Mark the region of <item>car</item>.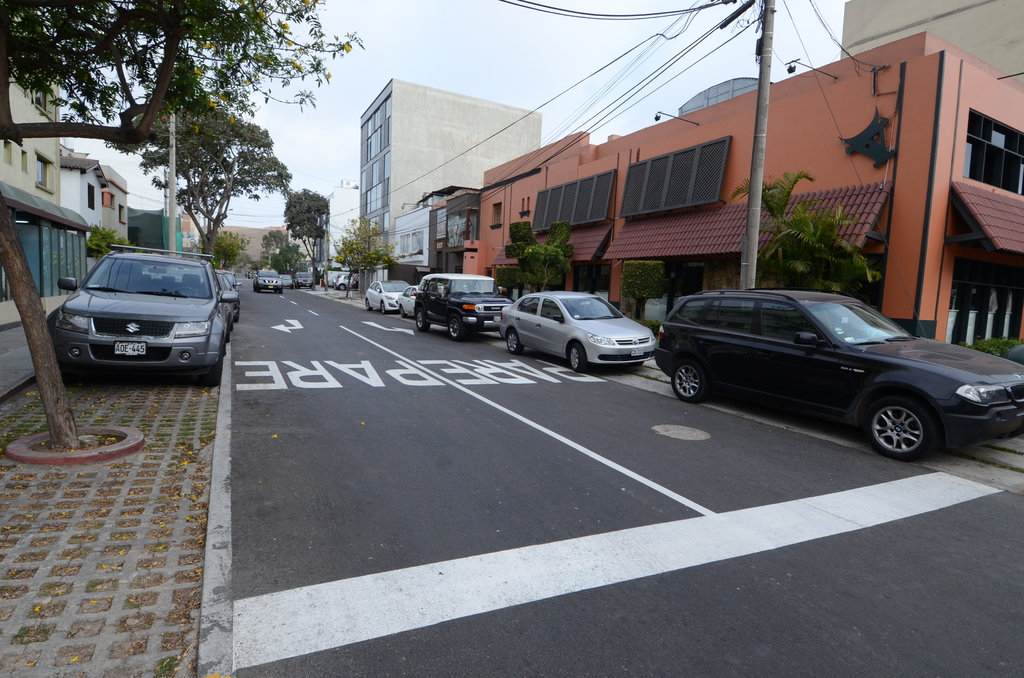
Region: <box>352,273,360,289</box>.
